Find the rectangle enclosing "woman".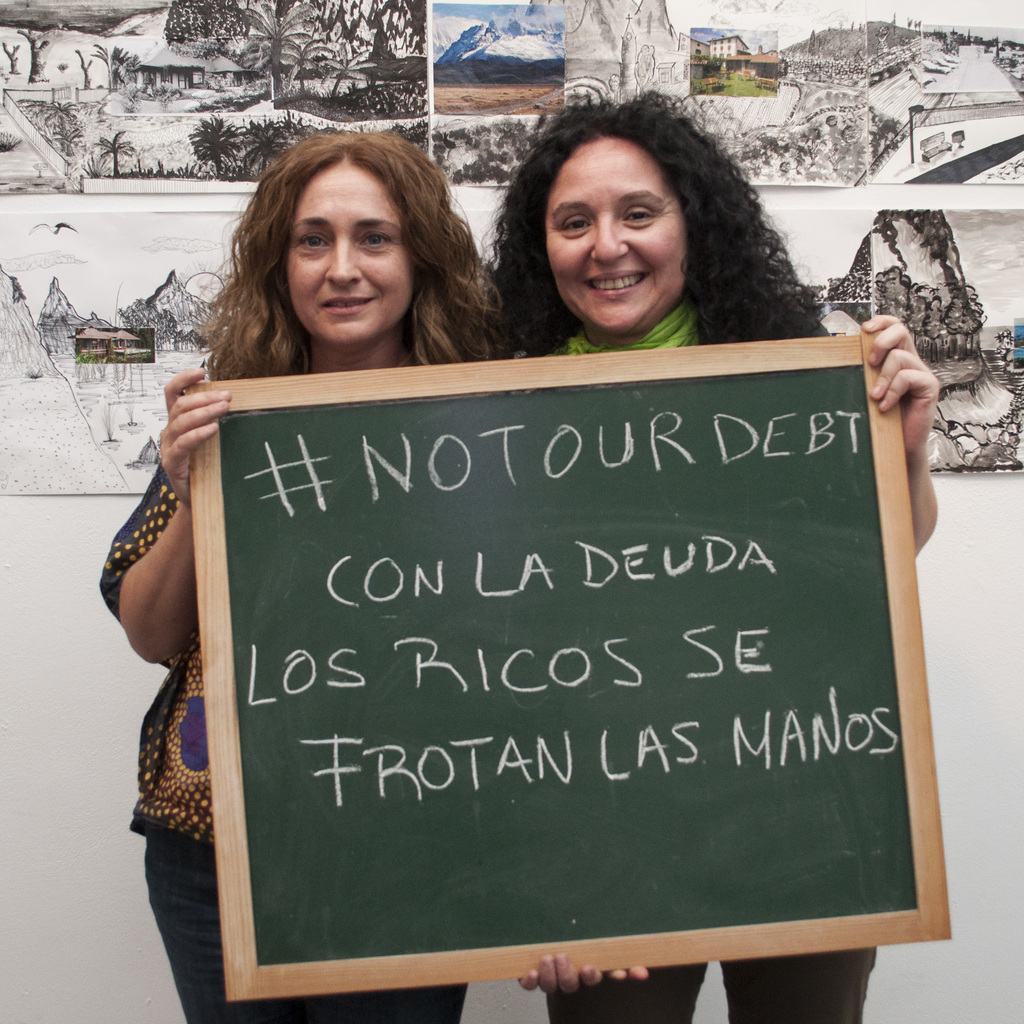
482, 94, 939, 1023.
